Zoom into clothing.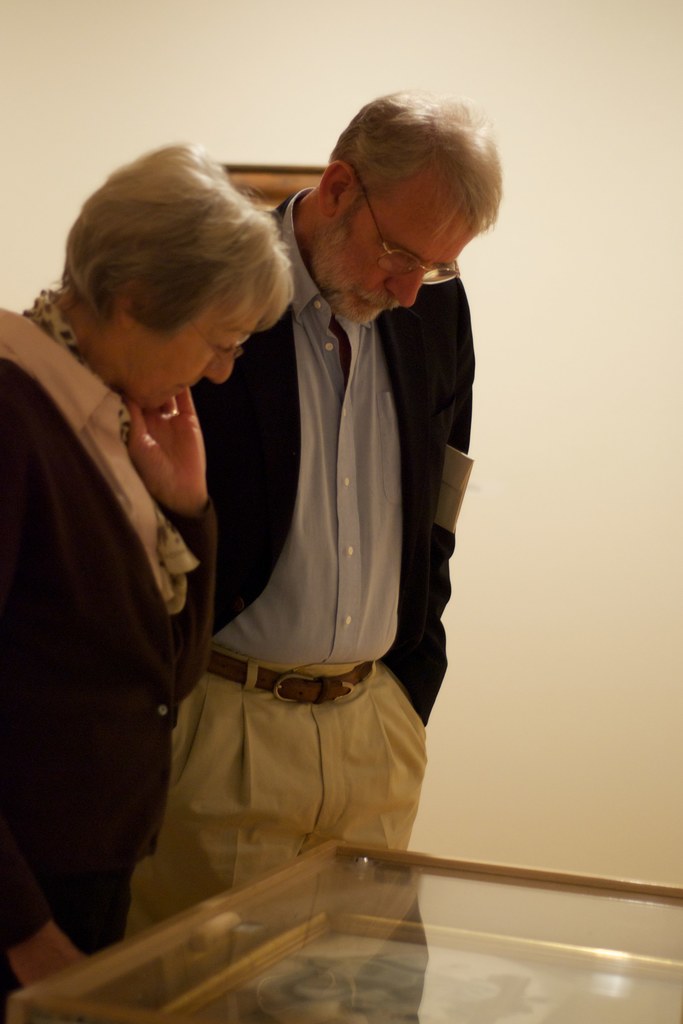
Zoom target: x1=0 y1=292 x2=192 y2=1007.
